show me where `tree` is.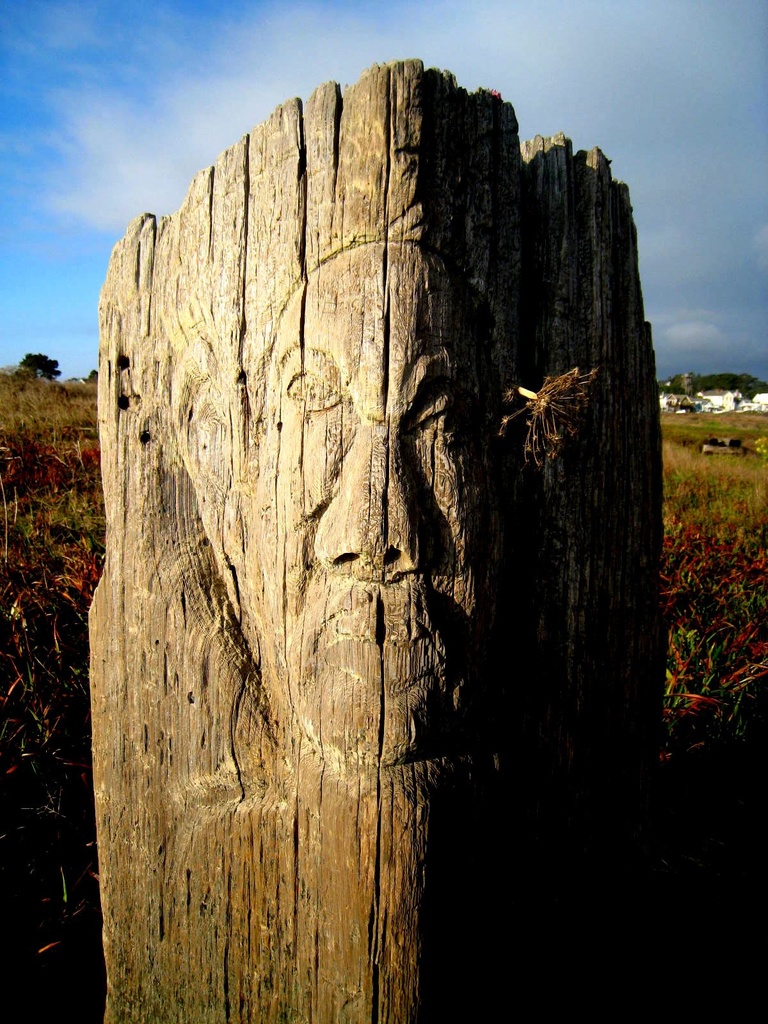
`tree` is at bbox=(18, 350, 60, 376).
